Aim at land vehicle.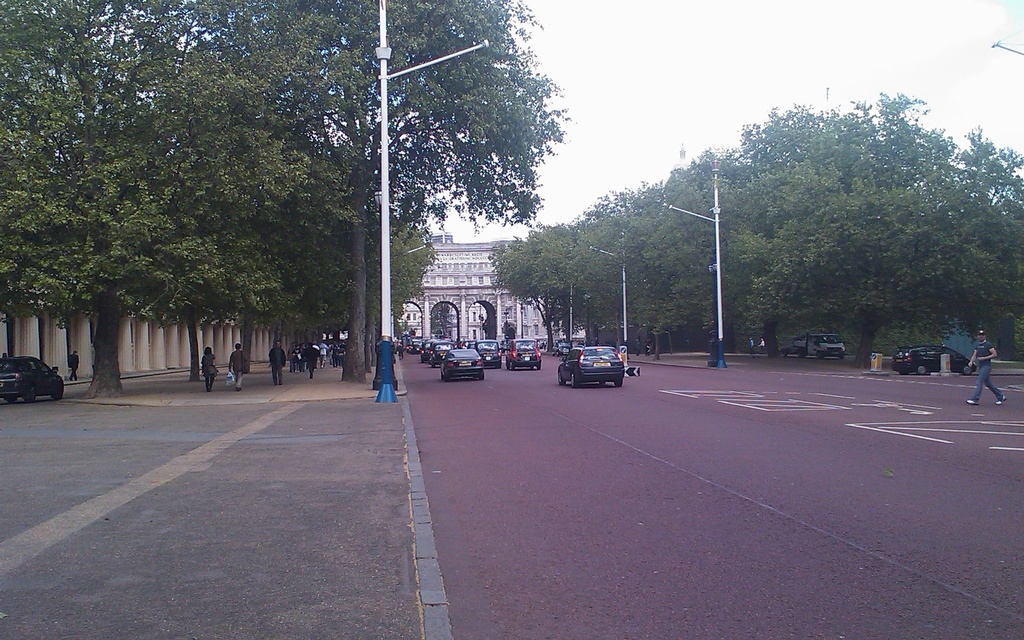
Aimed at 425 338 456 367.
